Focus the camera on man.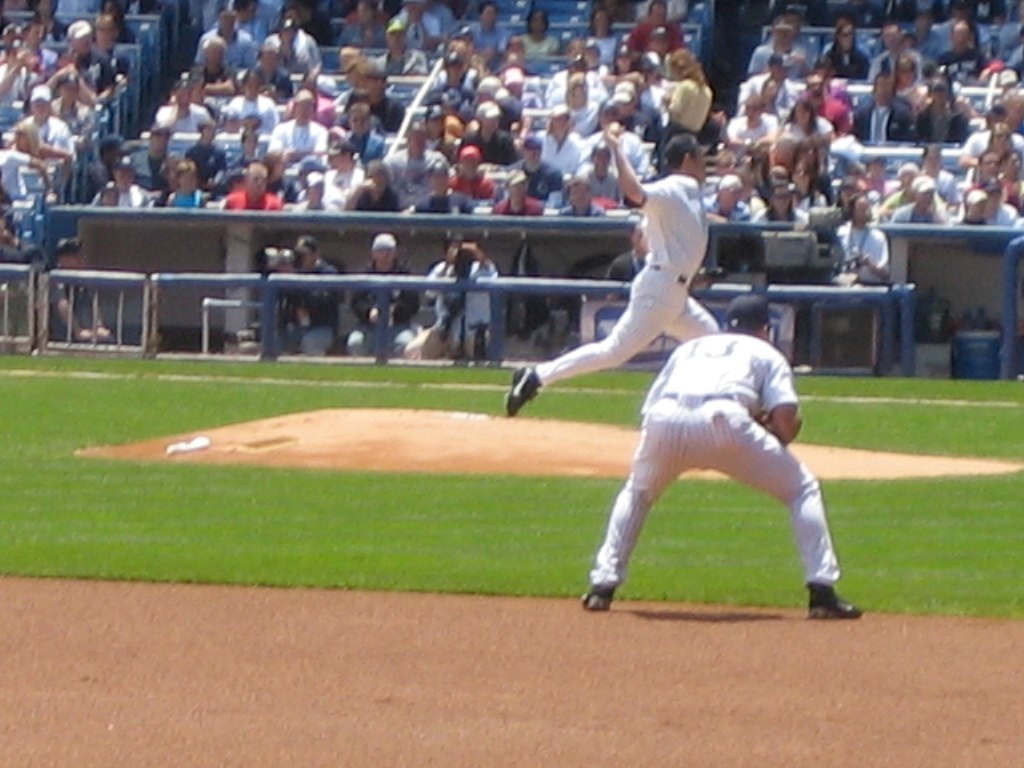
Focus region: select_region(221, 162, 292, 205).
